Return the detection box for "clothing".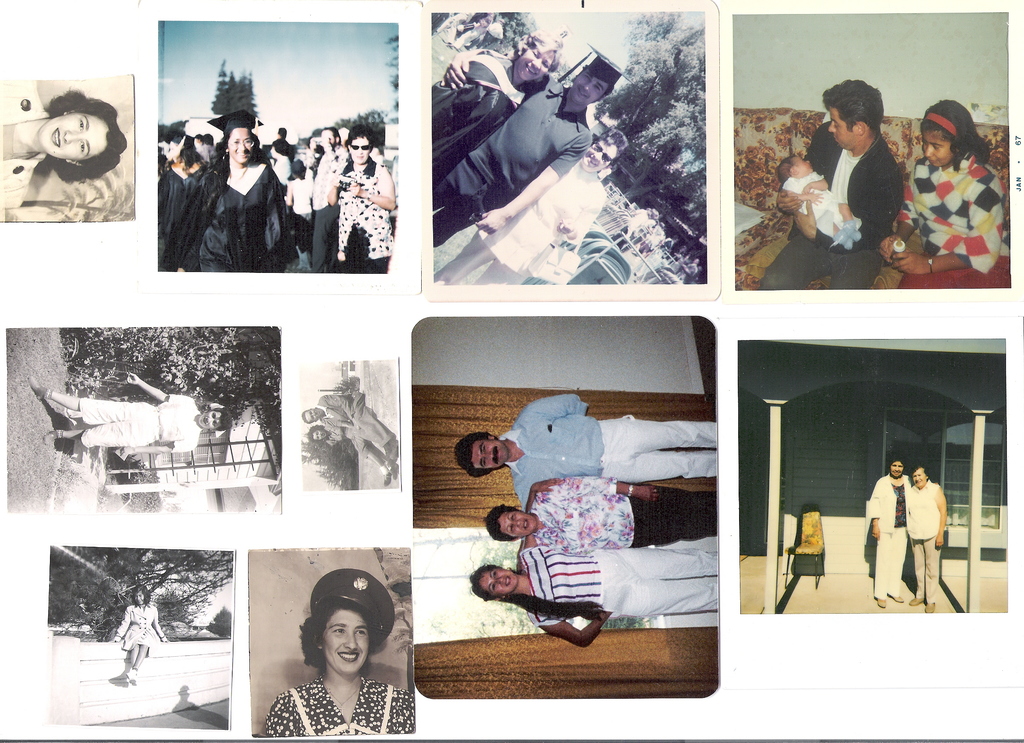
[left=323, top=424, right=371, bottom=455].
